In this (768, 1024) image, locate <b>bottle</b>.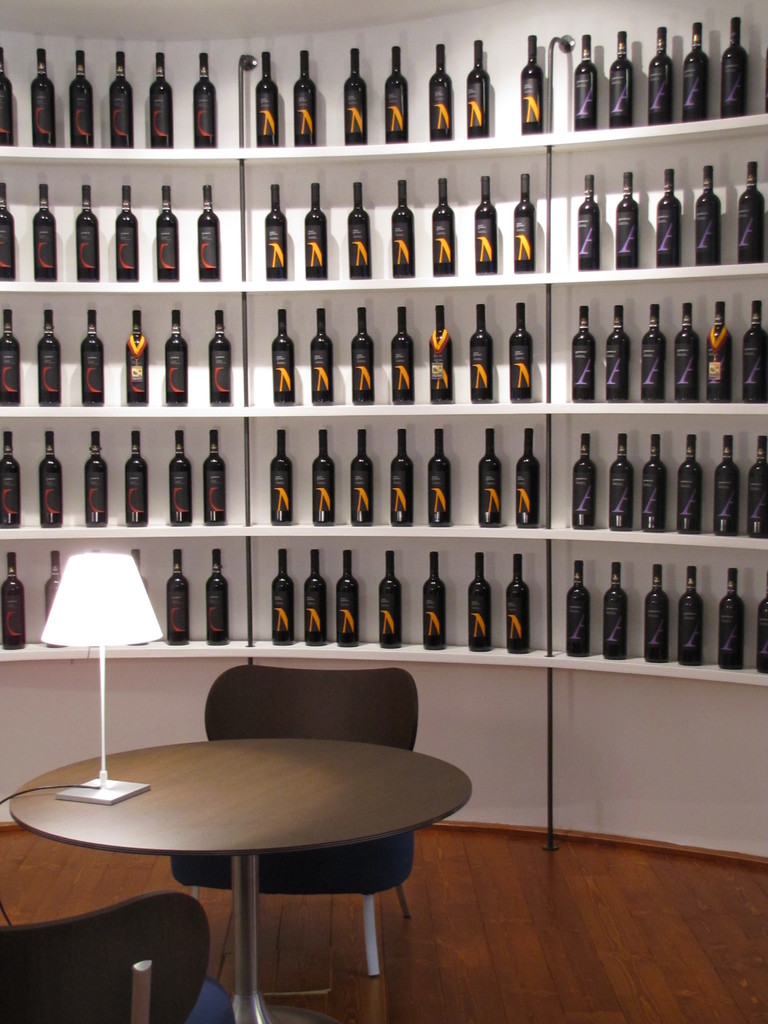
Bounding box: bbox=(432, 179, 451, 275).
